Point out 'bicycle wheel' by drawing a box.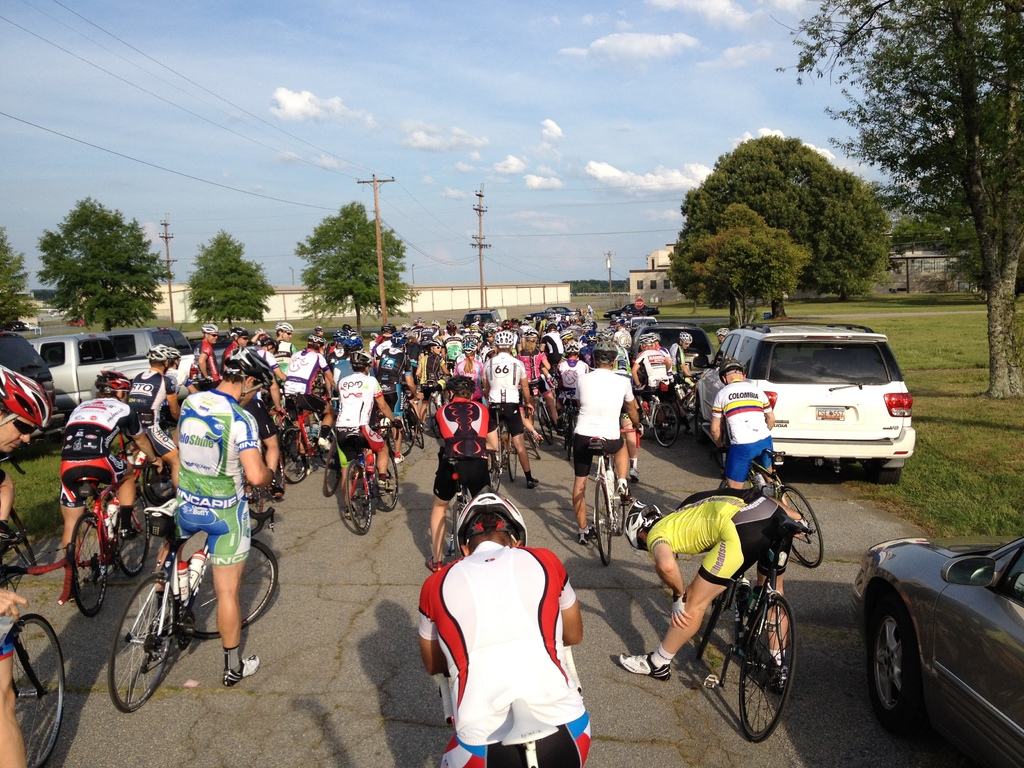
[276, 426, 312, 486].
